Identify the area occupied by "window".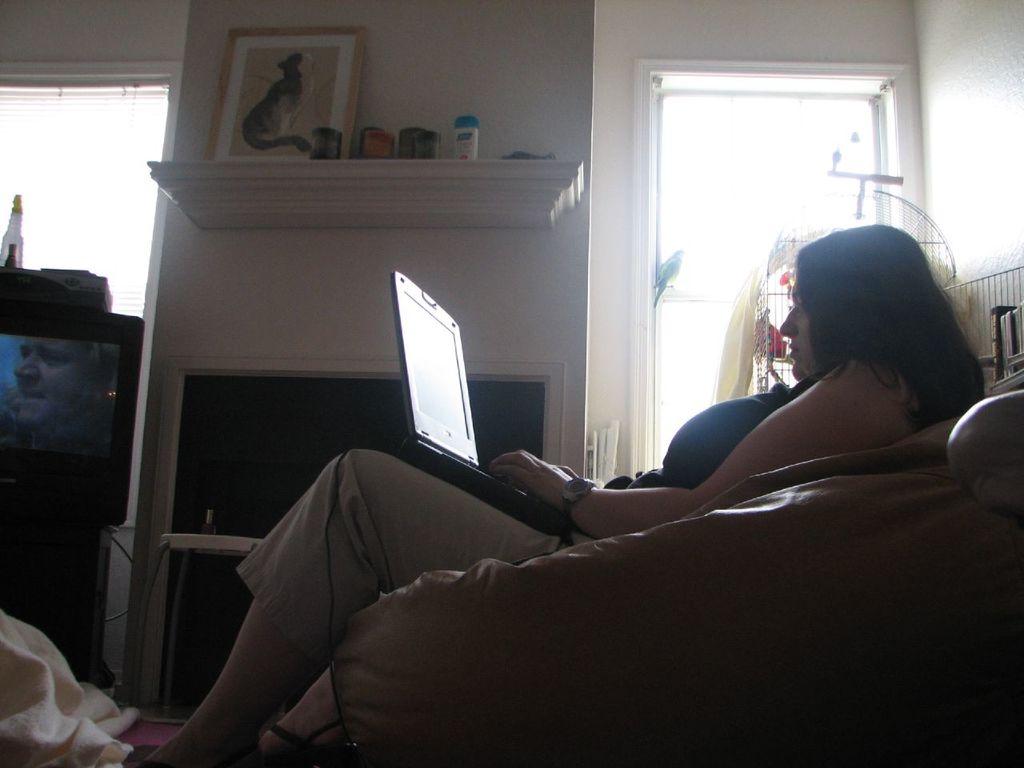
Area: [0,58,175,327].
